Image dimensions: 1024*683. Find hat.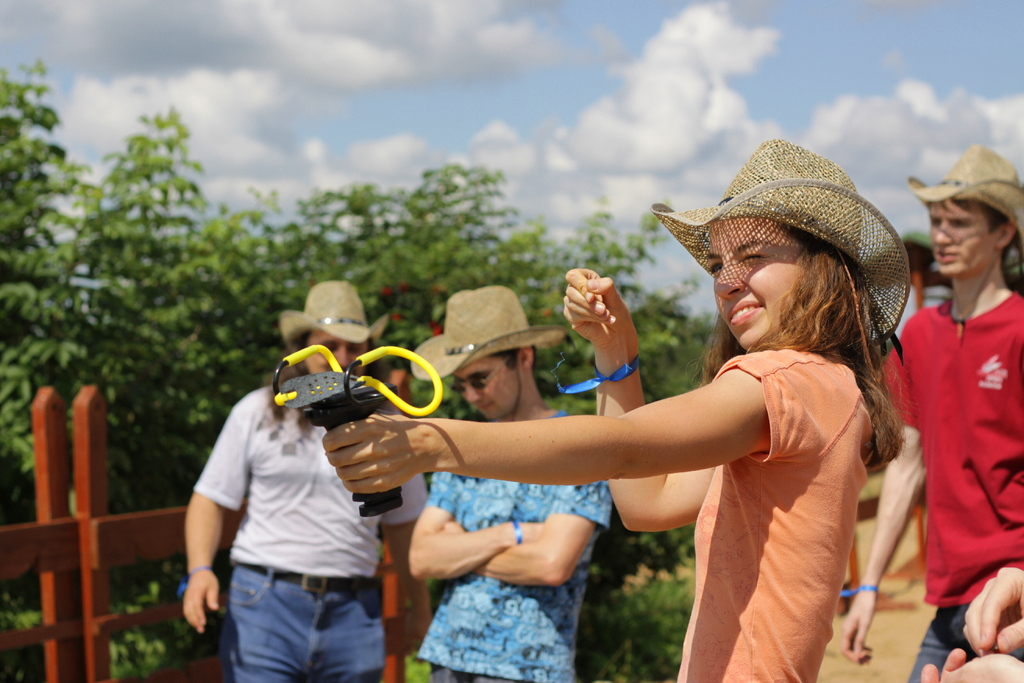
bbox(907, 145, 1023, 268).
